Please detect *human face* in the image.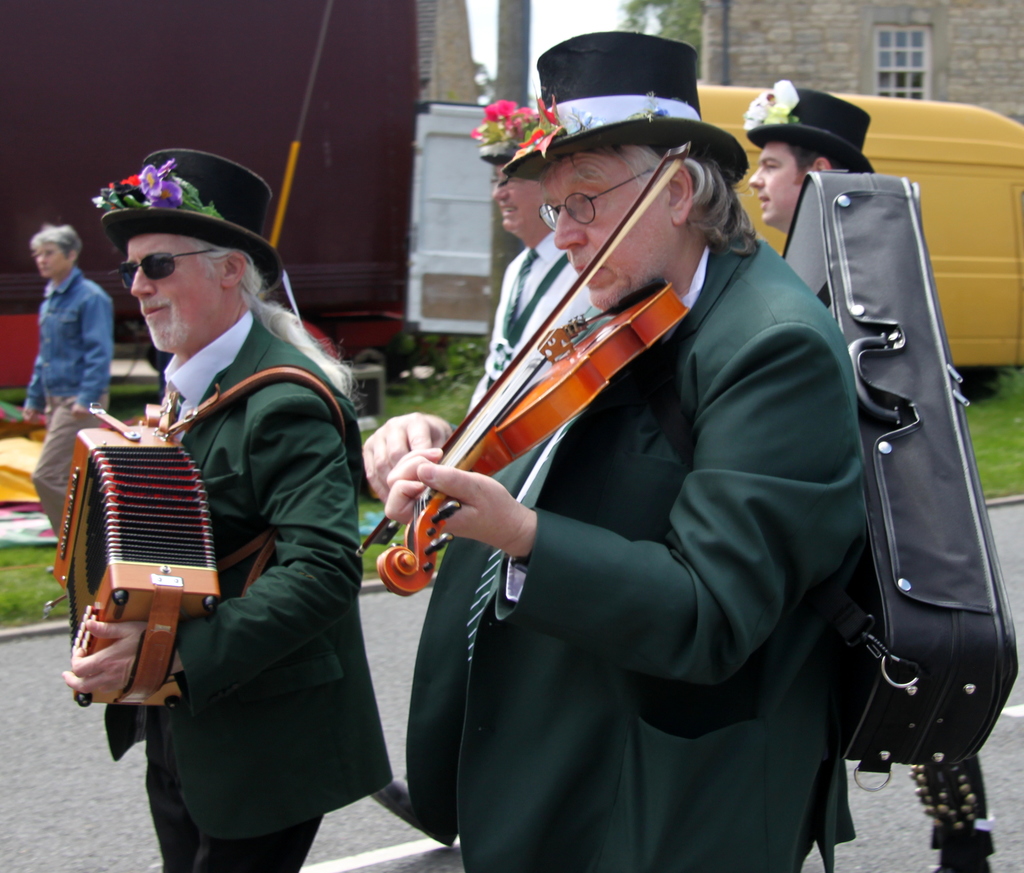
498, 163, 540, 233.
